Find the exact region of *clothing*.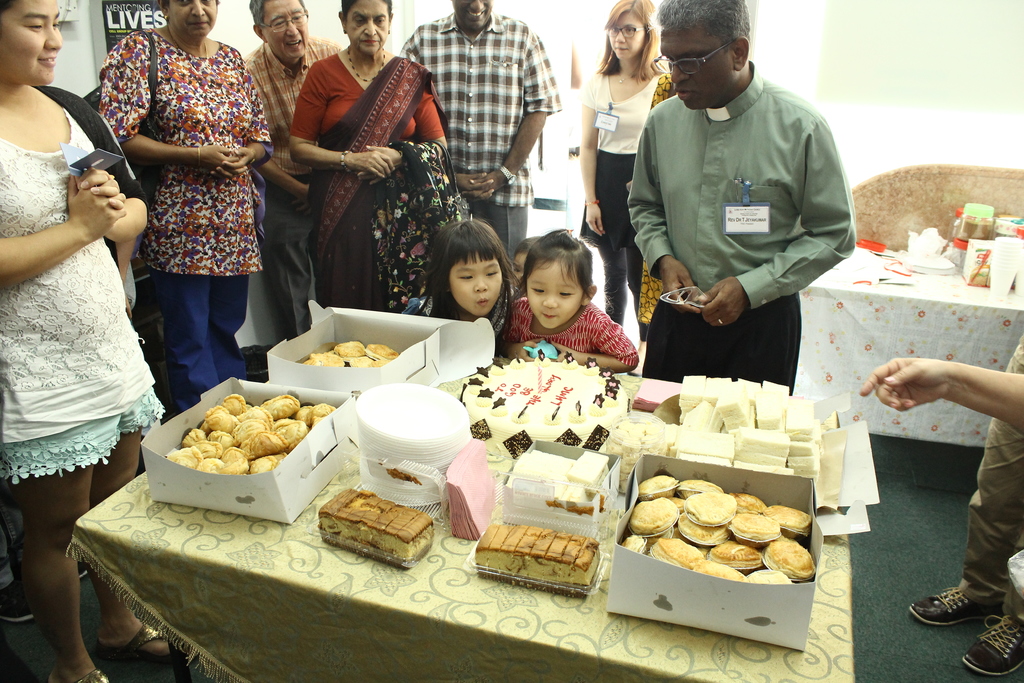
Exact region: select_region(403, 6, 569, 293).
